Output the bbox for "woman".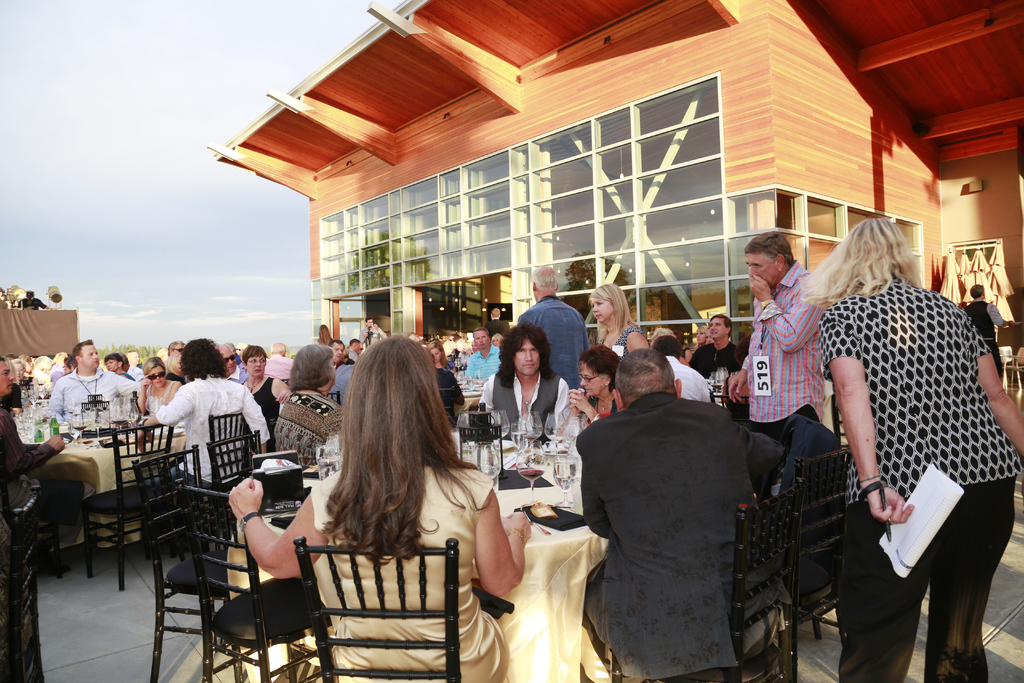
[left=227, top=332, right=529, bottom=682].
